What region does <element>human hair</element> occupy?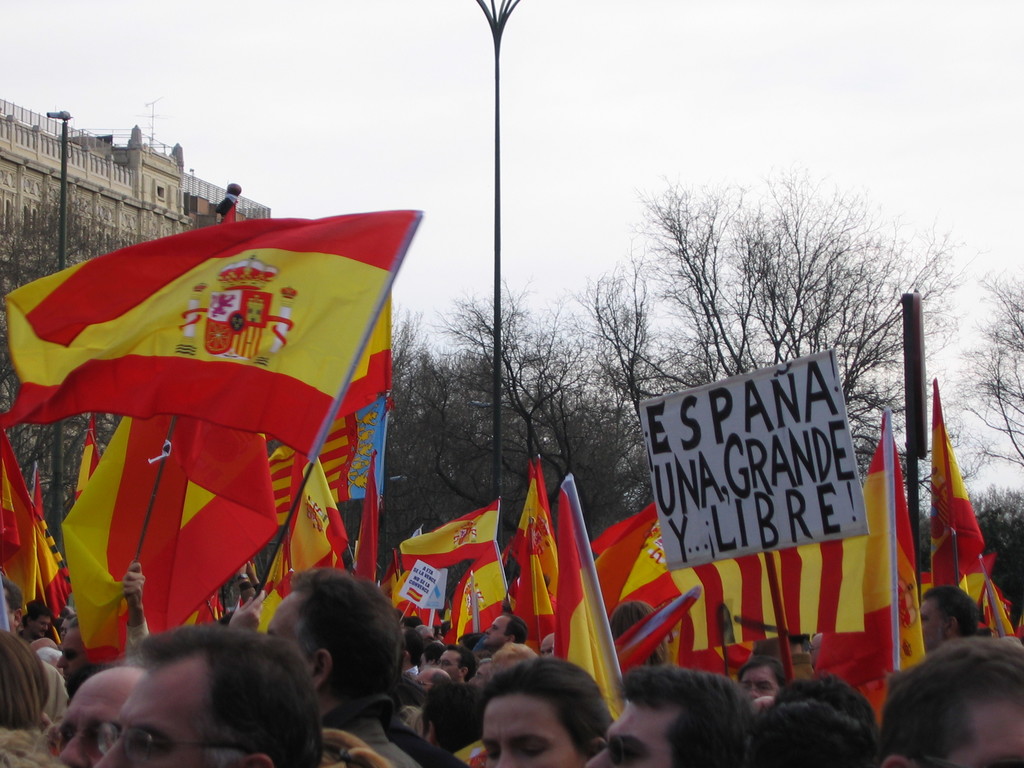
0:627:49:730.
